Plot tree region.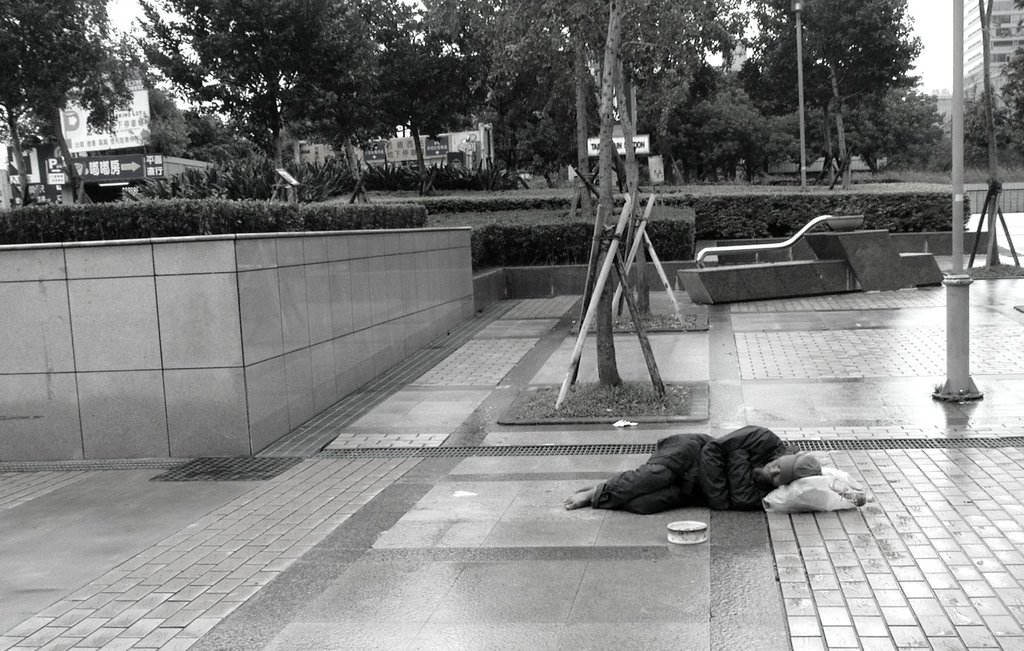
Plotted at (x1=957, y1=0, x2=1023, y2=170).
